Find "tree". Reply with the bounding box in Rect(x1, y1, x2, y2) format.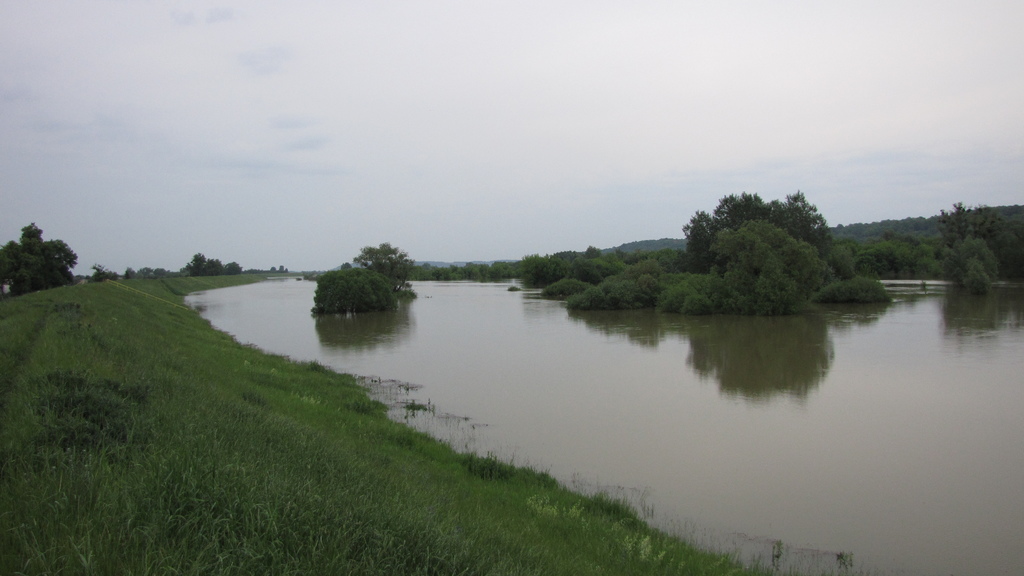
Rect(528, 272, 612, 297).
